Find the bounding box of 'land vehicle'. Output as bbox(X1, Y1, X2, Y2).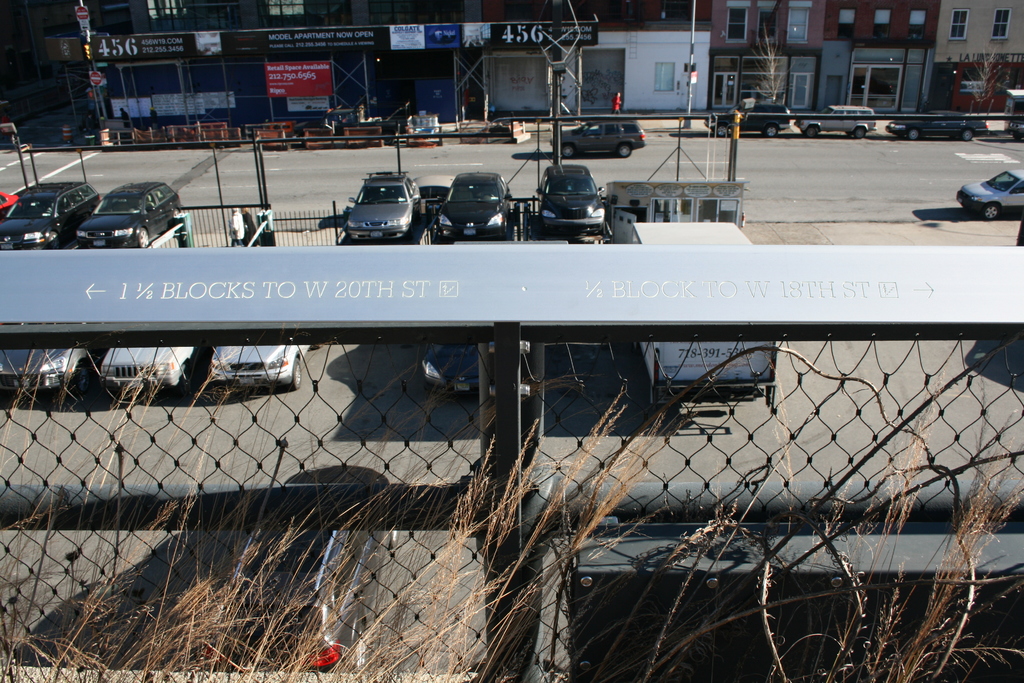
bbox(0, 346, 94, 404).
